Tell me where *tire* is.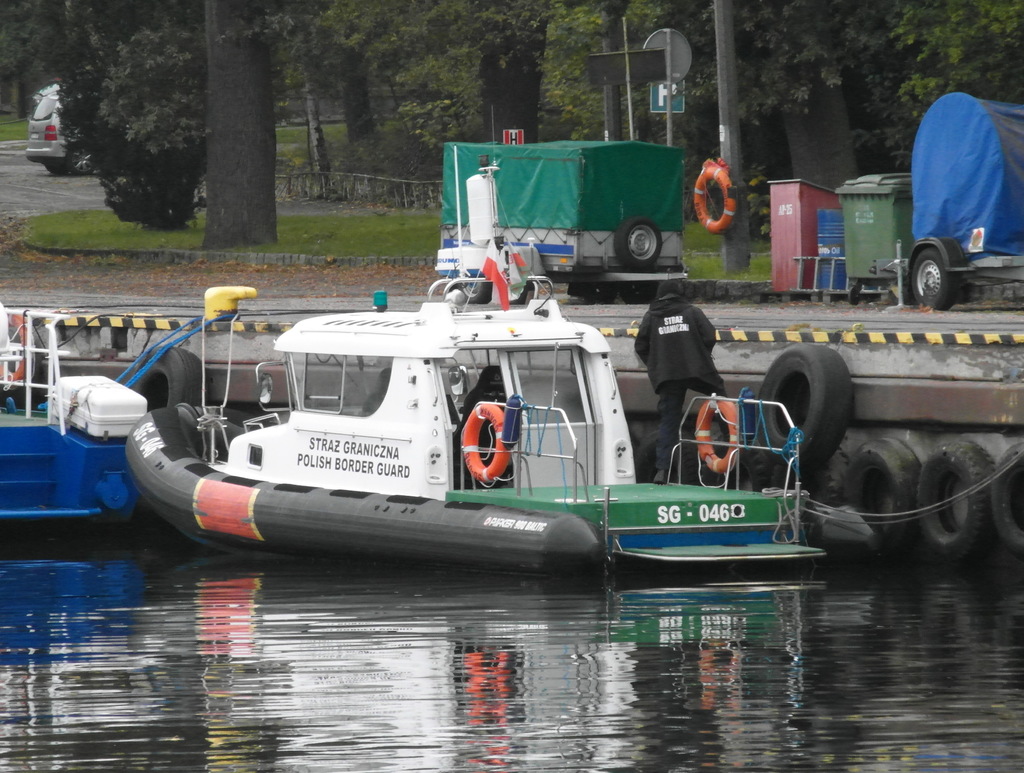
*tire* is at {"left": 0, "top": 315, "right": 35, "bottom": 388}.
